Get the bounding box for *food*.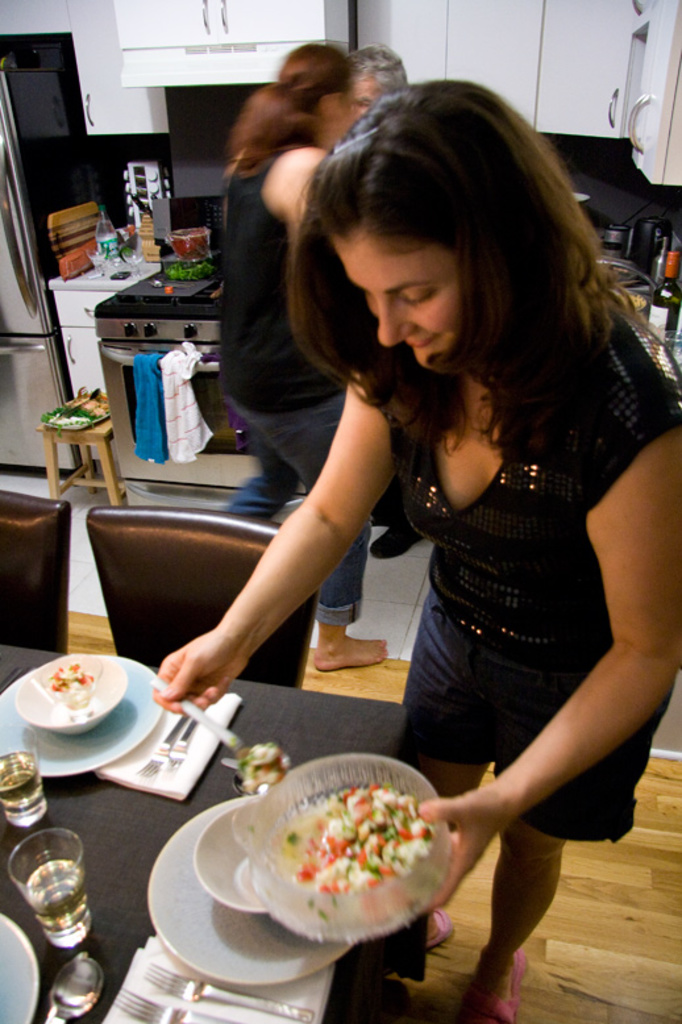
left=46, top=655, right=92, bottom=703.
